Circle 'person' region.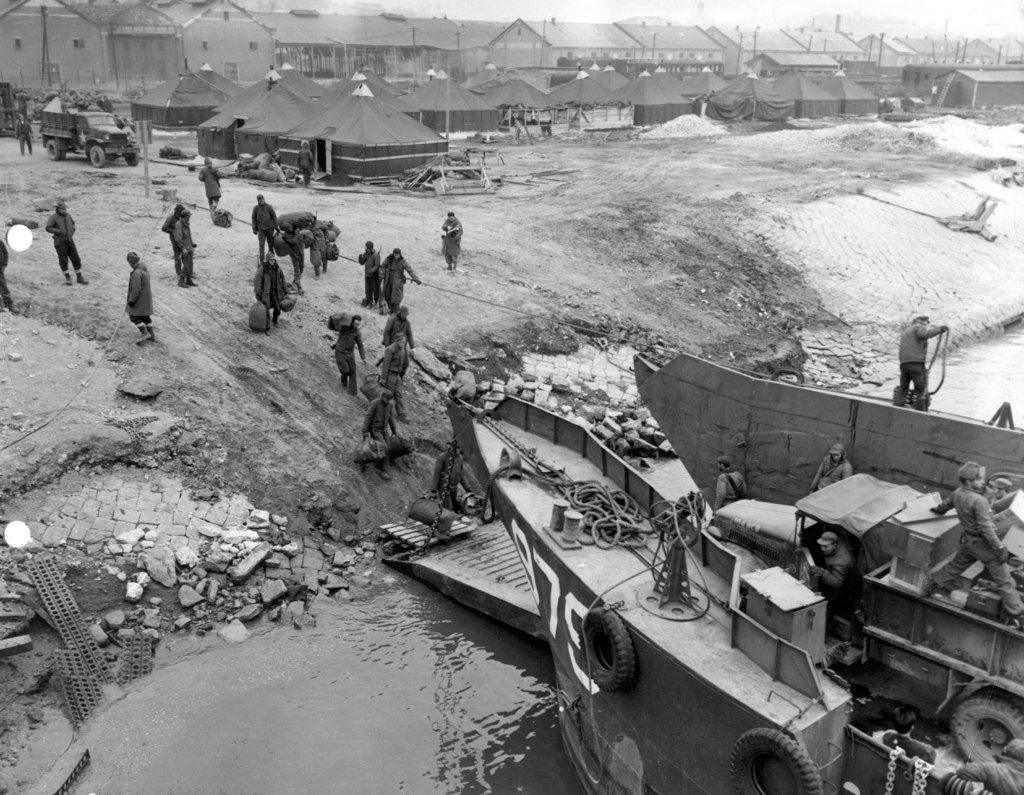
Region: (712,453,749,510).
